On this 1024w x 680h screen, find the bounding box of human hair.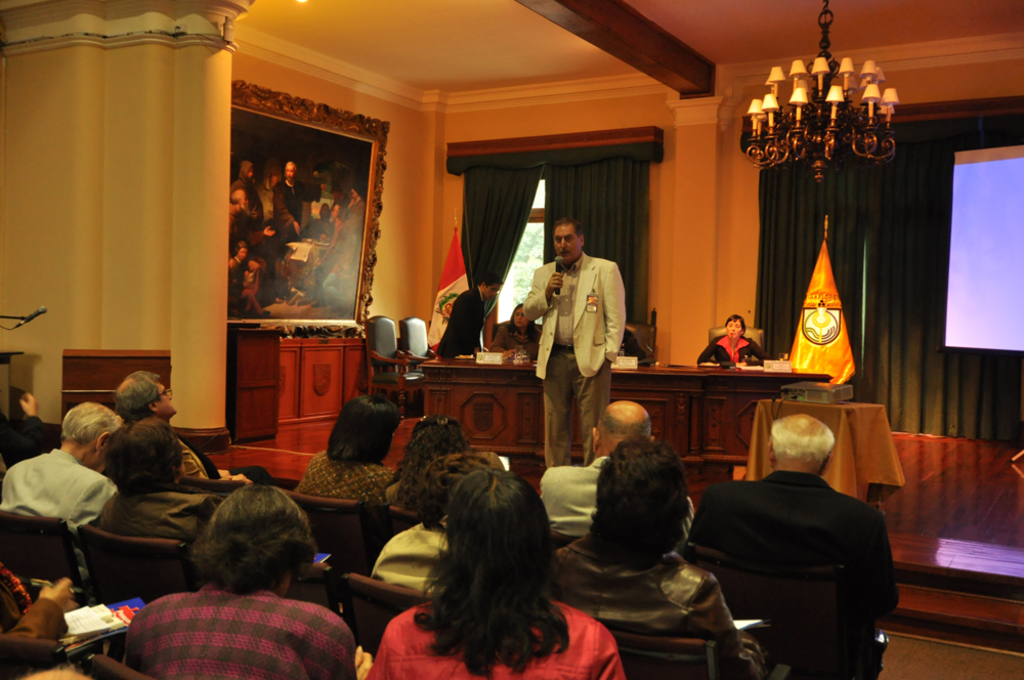
Bounding box: crop(97, 423, 185, 485).
